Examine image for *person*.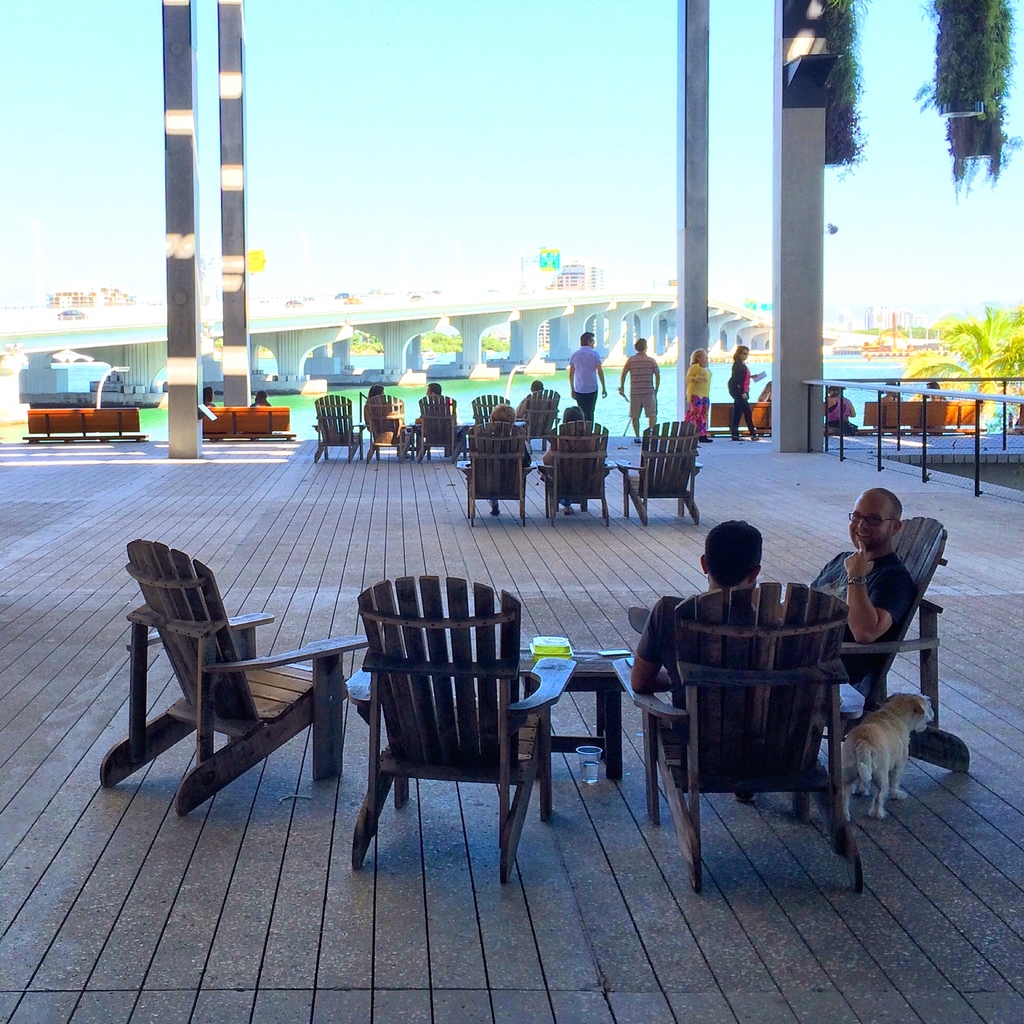
Examination result: l=628, t=518, r=786, b=803.
